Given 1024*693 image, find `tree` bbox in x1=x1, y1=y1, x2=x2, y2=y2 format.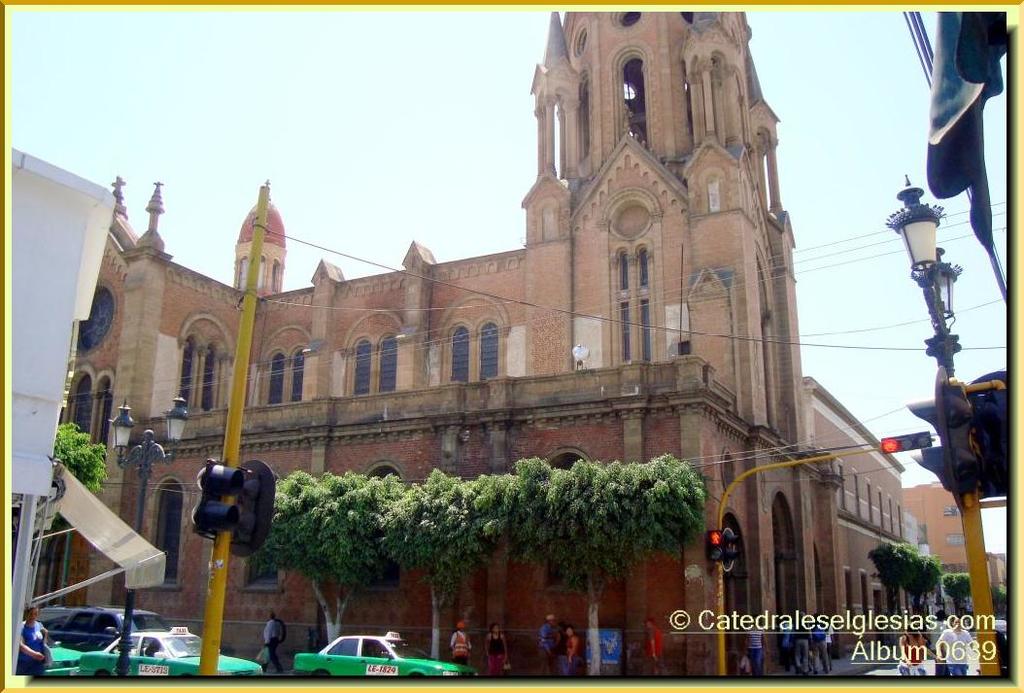
x1=509, y1=448, x2=697, y2=676.
